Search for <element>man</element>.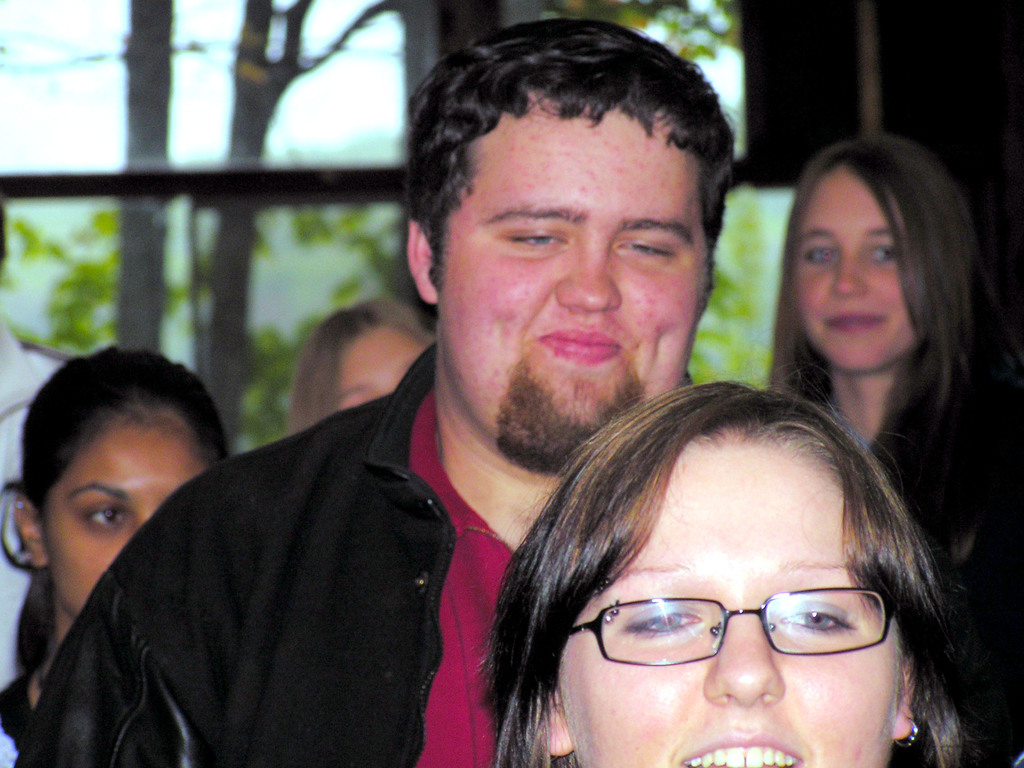
Found at 70, 88, 814, 746.
